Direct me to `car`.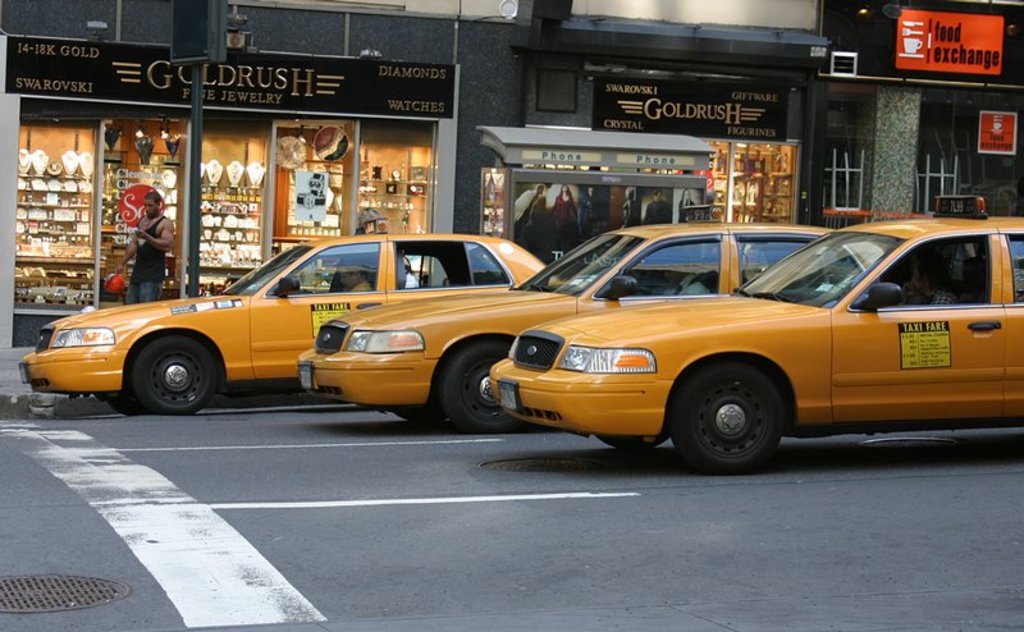
Direction: {"left": 488, "top": 194, "right": 1023, "bottom": 471}.
